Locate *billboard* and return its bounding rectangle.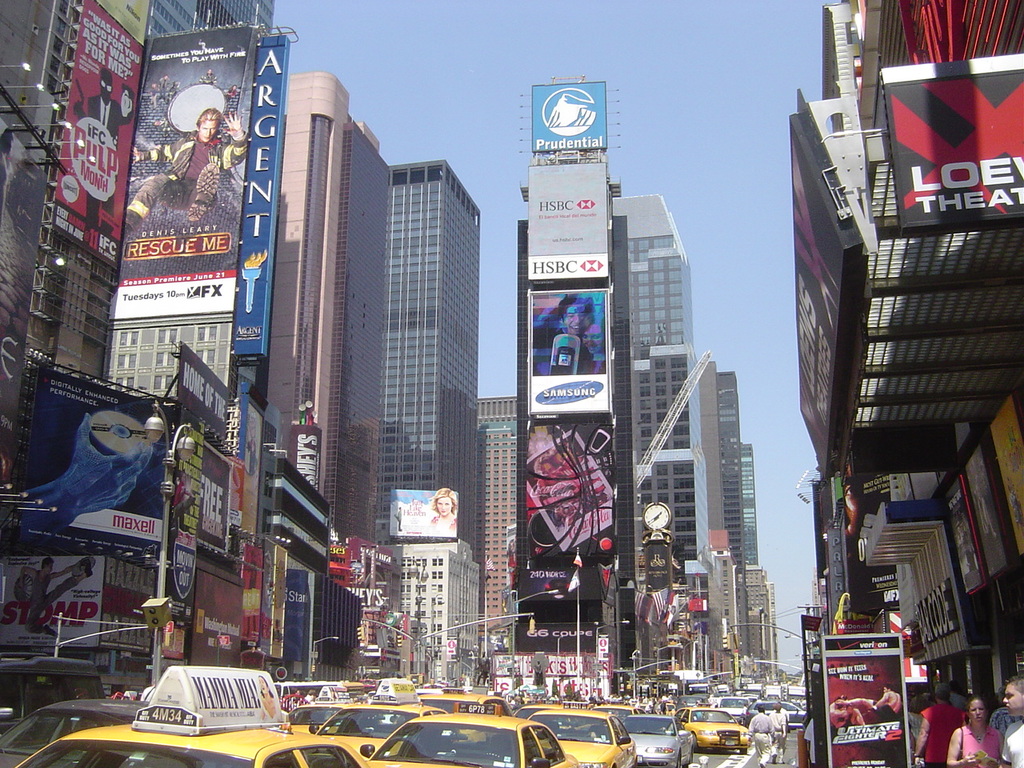
bbox=(235, 32, 287, 352).
